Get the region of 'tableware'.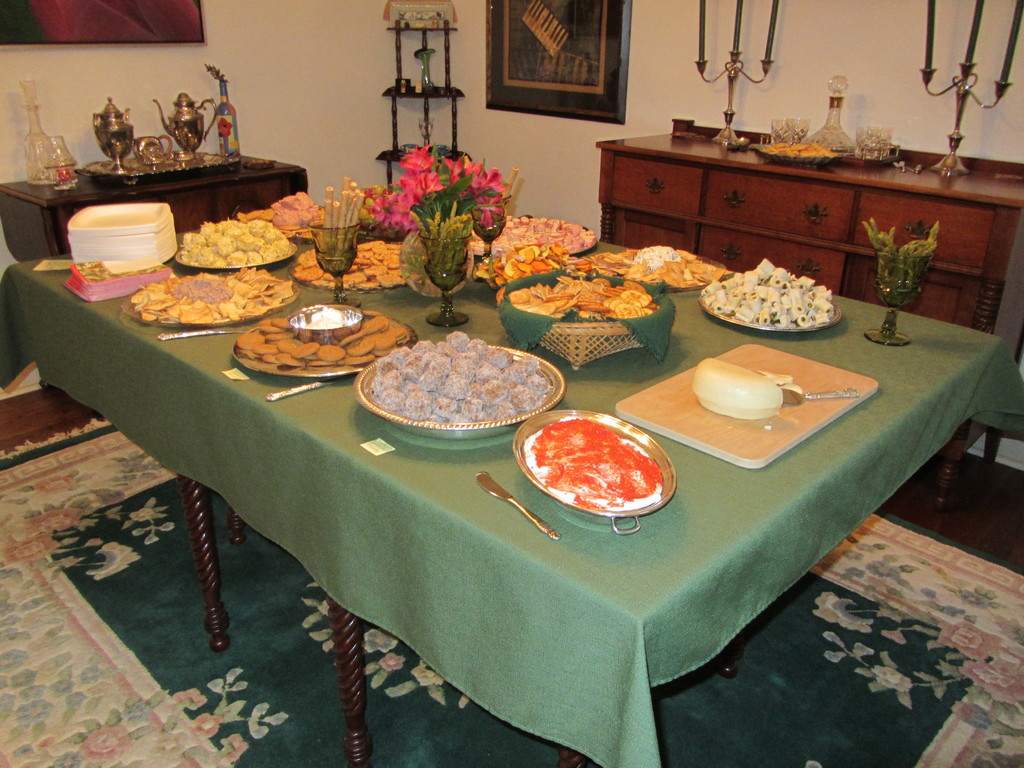
{"left": 312, "top": 222, "right": 358, "bottom": 305}.
